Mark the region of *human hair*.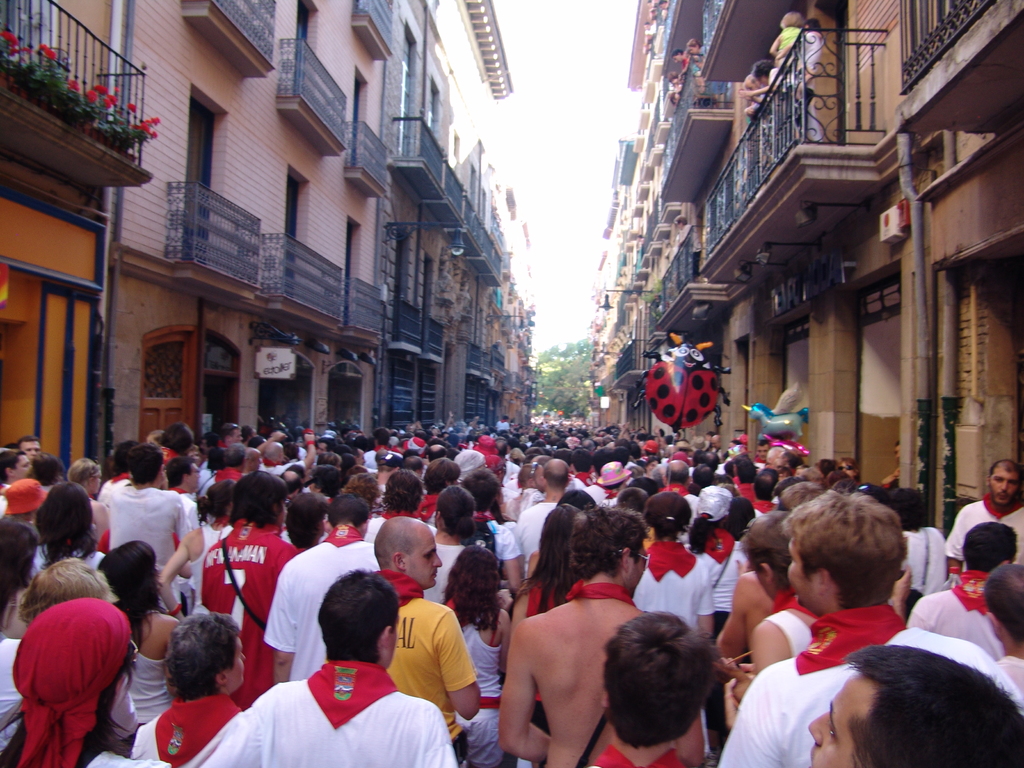
Region: {"left": 345, "top": 472, "right": 378, "bottom": 496}.
